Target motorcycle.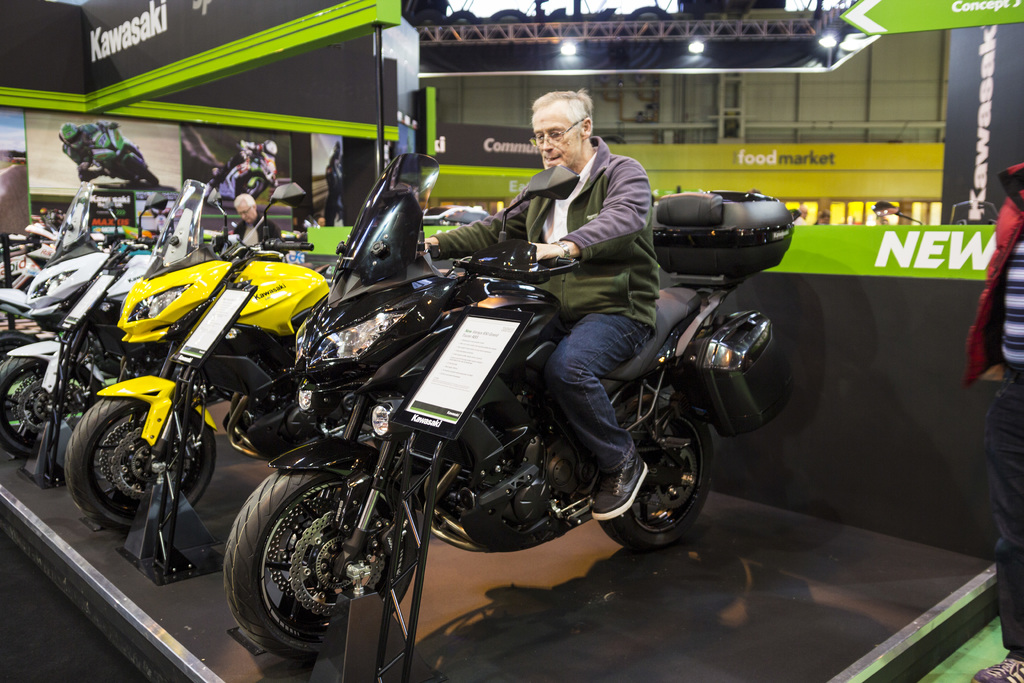
Target region: locate(177, 169, 799, 643).
